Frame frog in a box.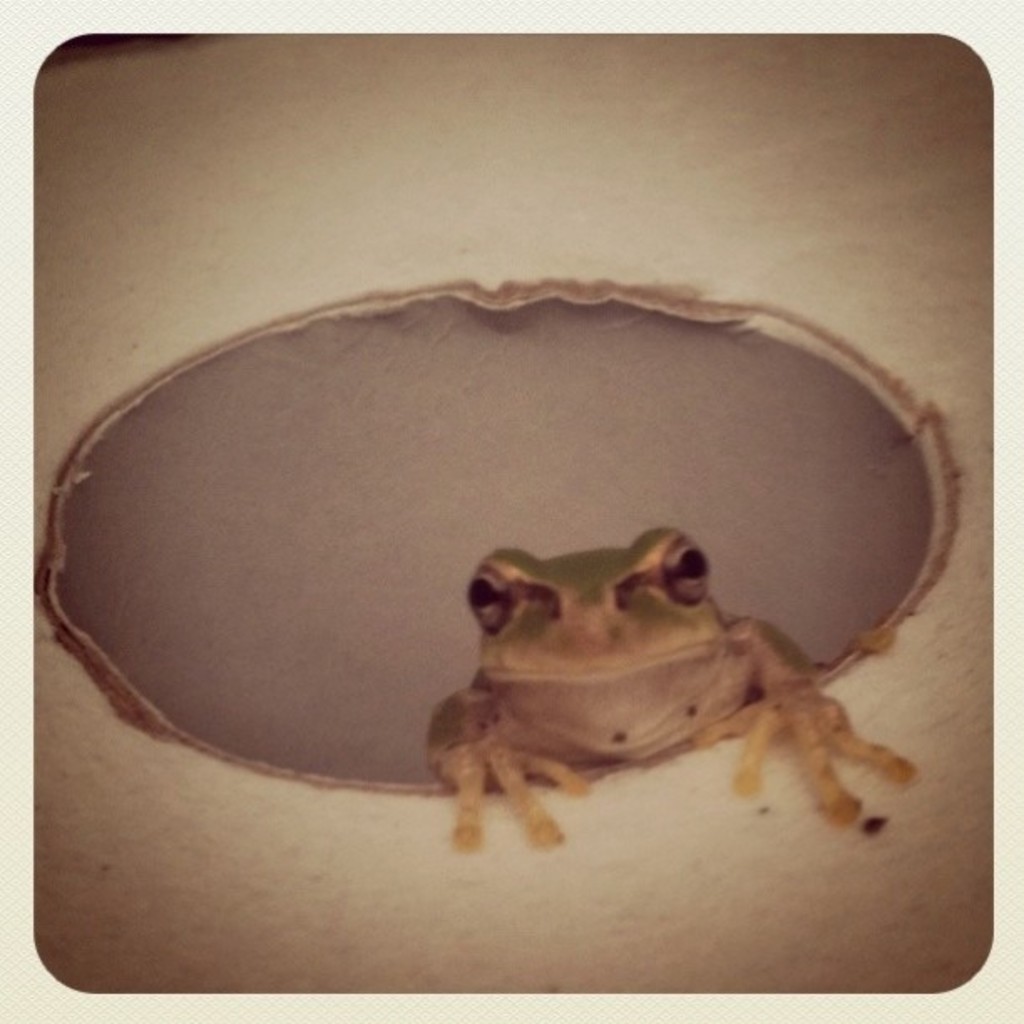
BBox(415, 525, 924, 850).
